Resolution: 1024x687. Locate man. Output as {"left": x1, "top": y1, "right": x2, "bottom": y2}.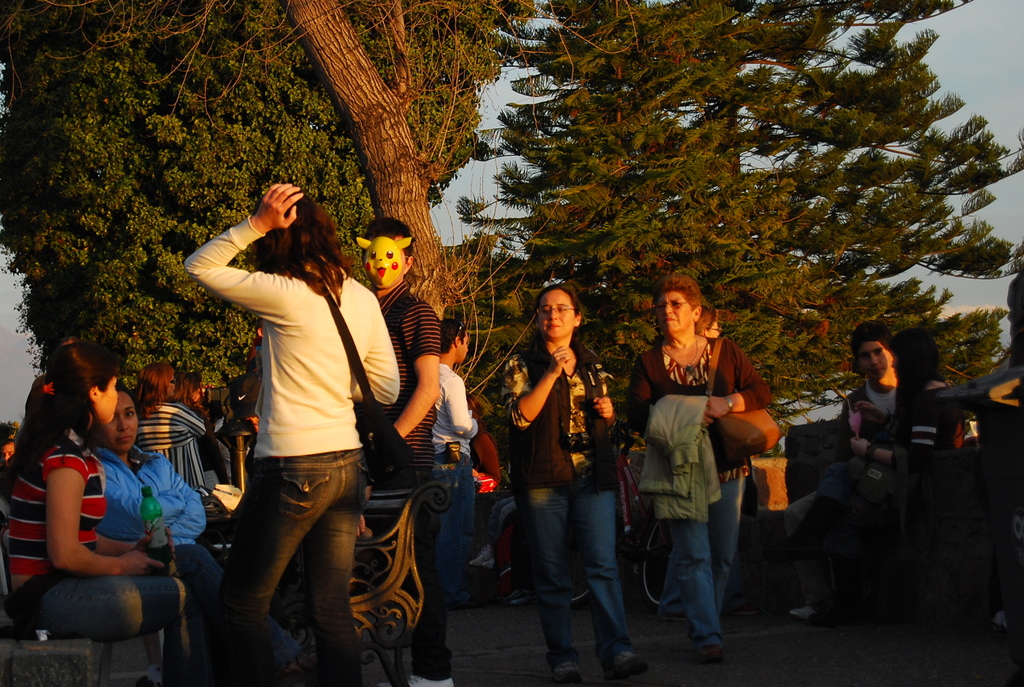
{"left": 784, "top": 323, "right": 897, "bottom": 620}.
